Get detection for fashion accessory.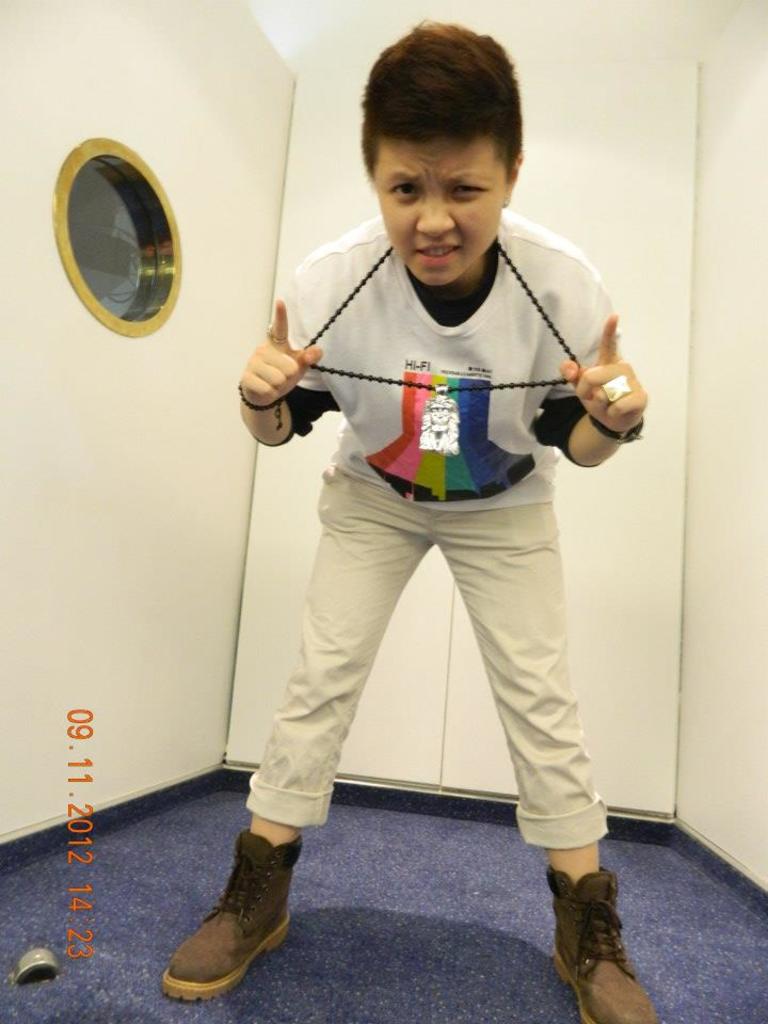
Detection: (left=601, top=375, right=636, bottom=405).
